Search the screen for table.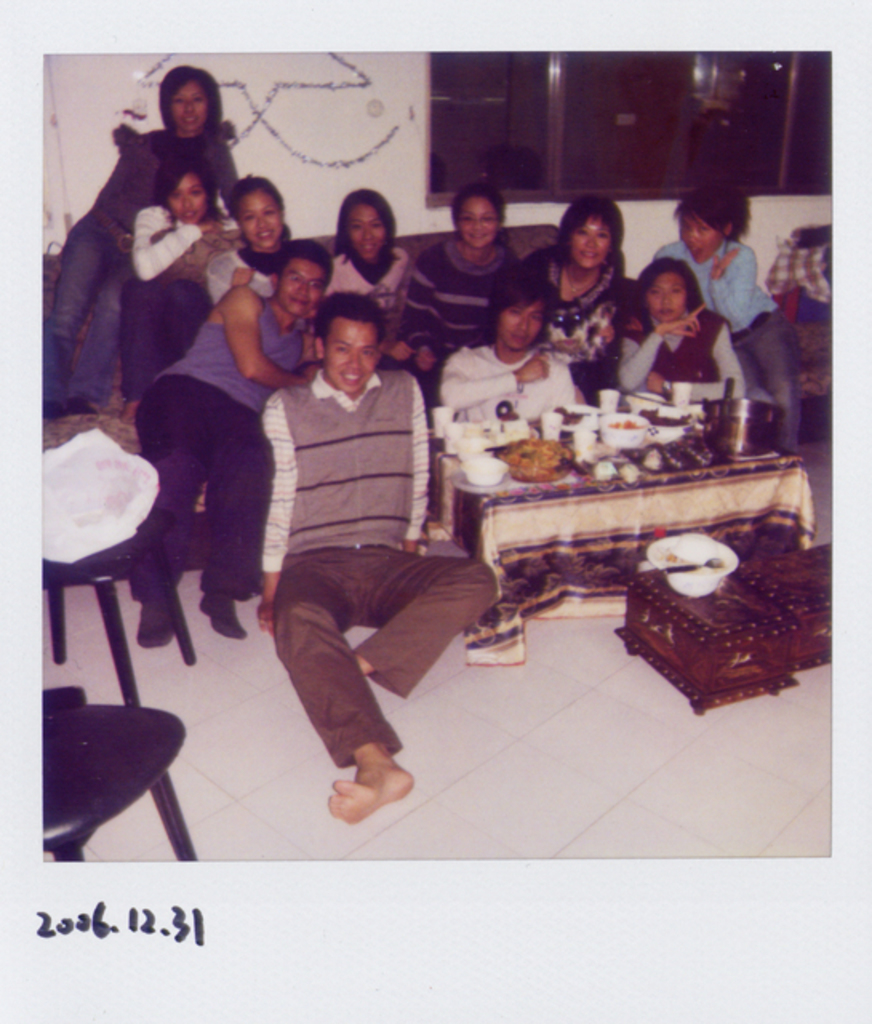
Found at Rect(432, 382, 826, 669).
